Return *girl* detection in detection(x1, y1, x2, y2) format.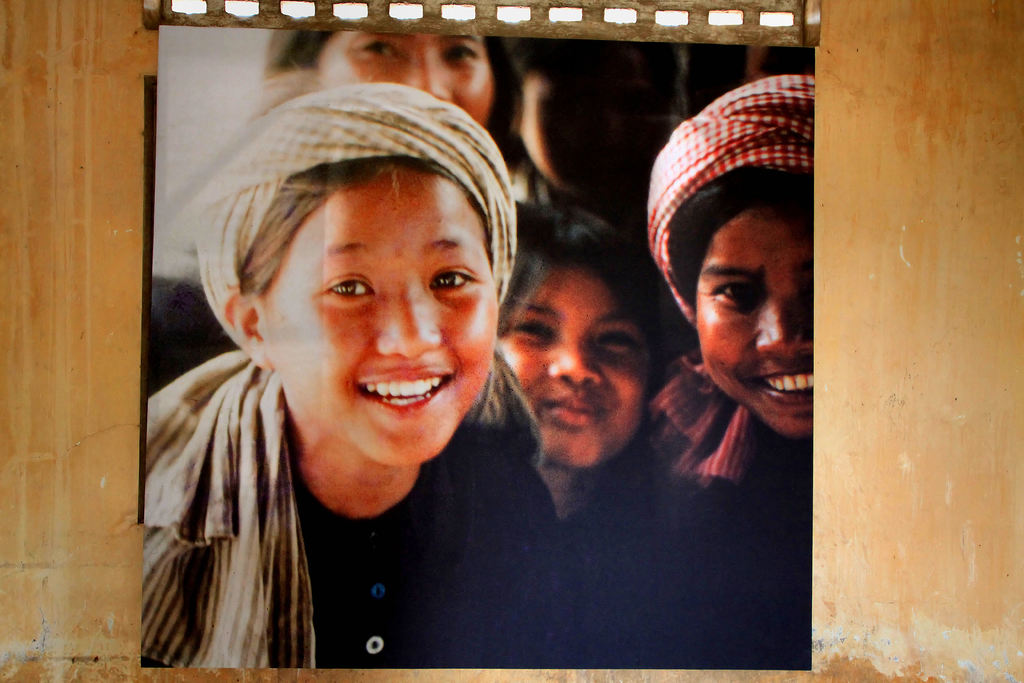
detection(147, 23, 560, 393).
